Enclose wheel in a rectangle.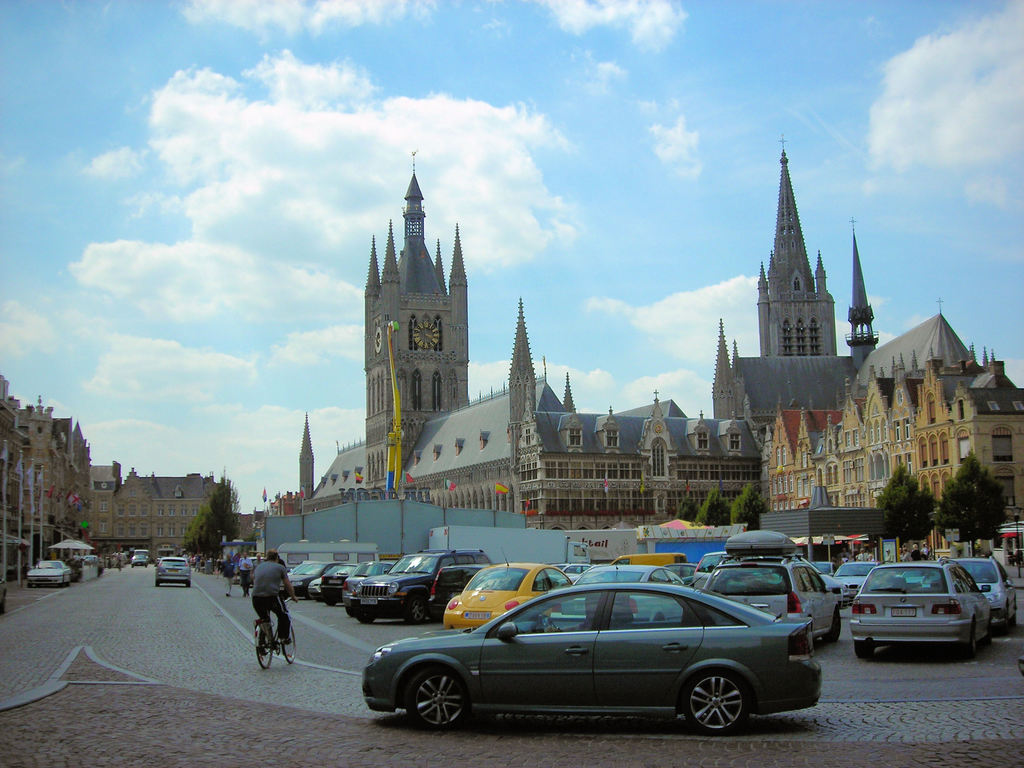
(x1=962, y1=633, x2=975, y2=659).
